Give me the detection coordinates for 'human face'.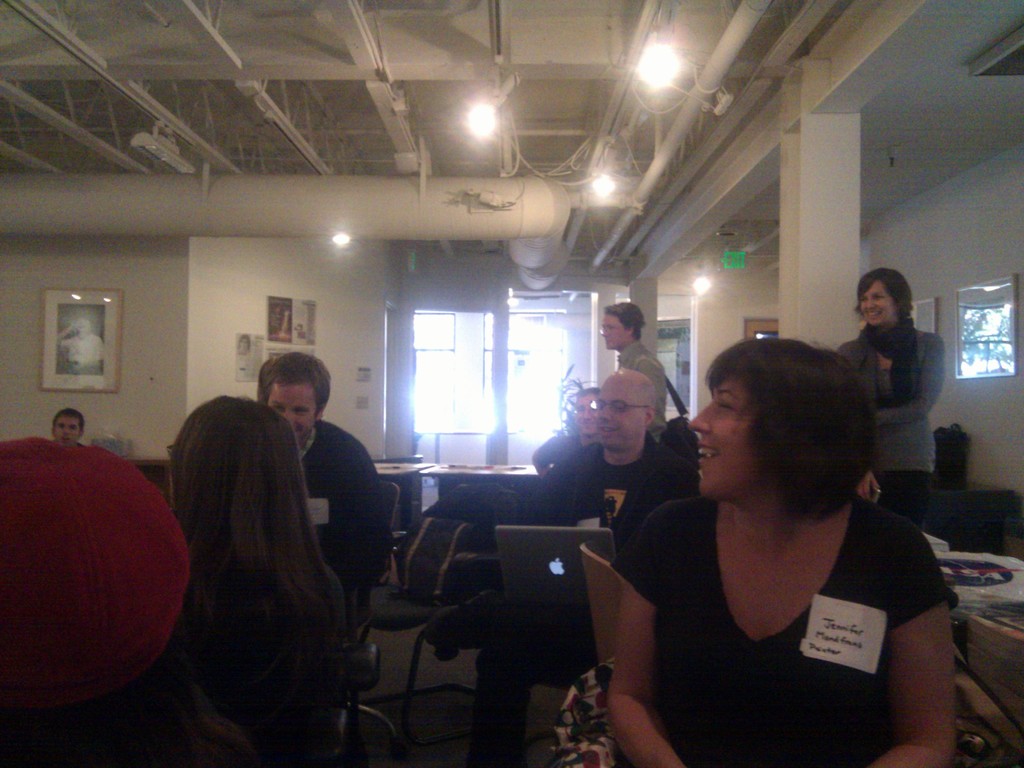
locate(689, 376, 751, 502).
